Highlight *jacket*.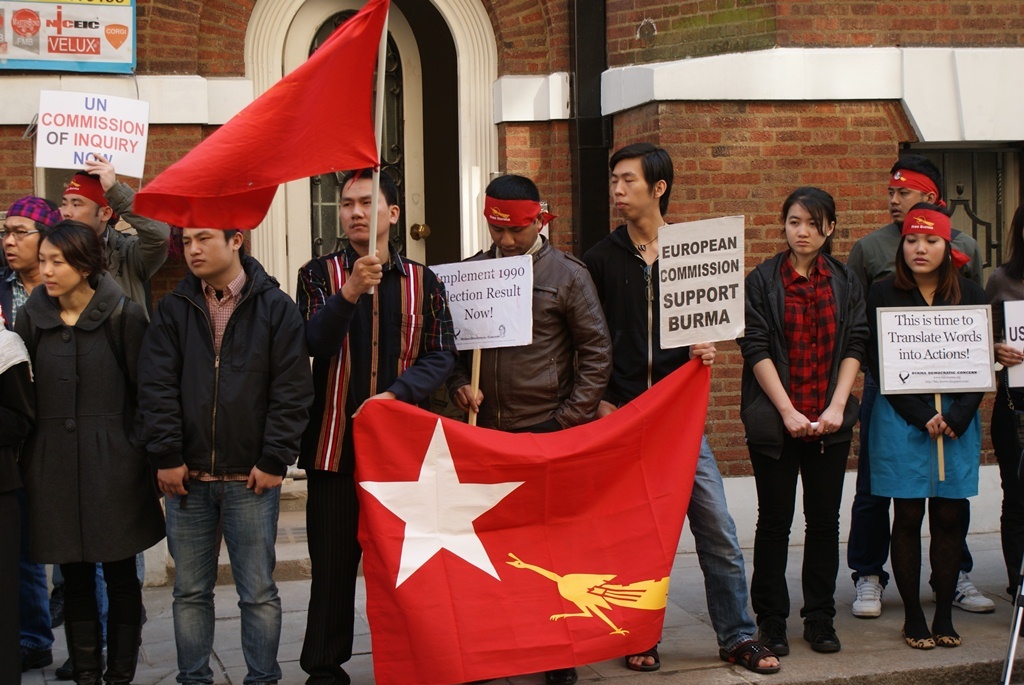
Highlighted region: (735,248,880,453).
